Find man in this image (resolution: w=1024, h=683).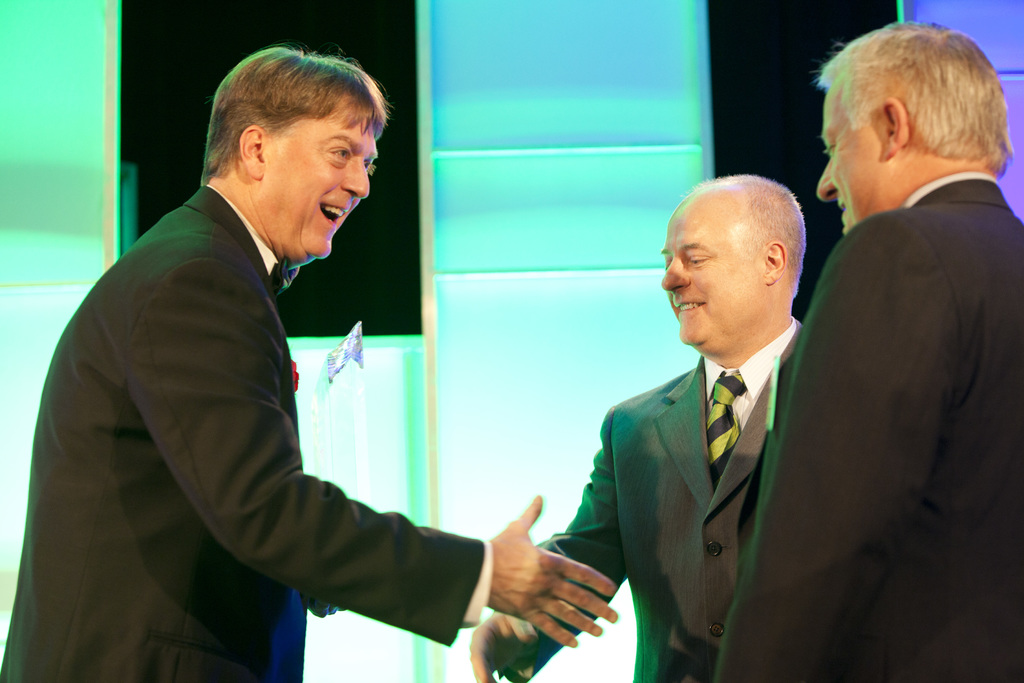
pyautogui.locateOnScreen(470, 173, 810, 682).
